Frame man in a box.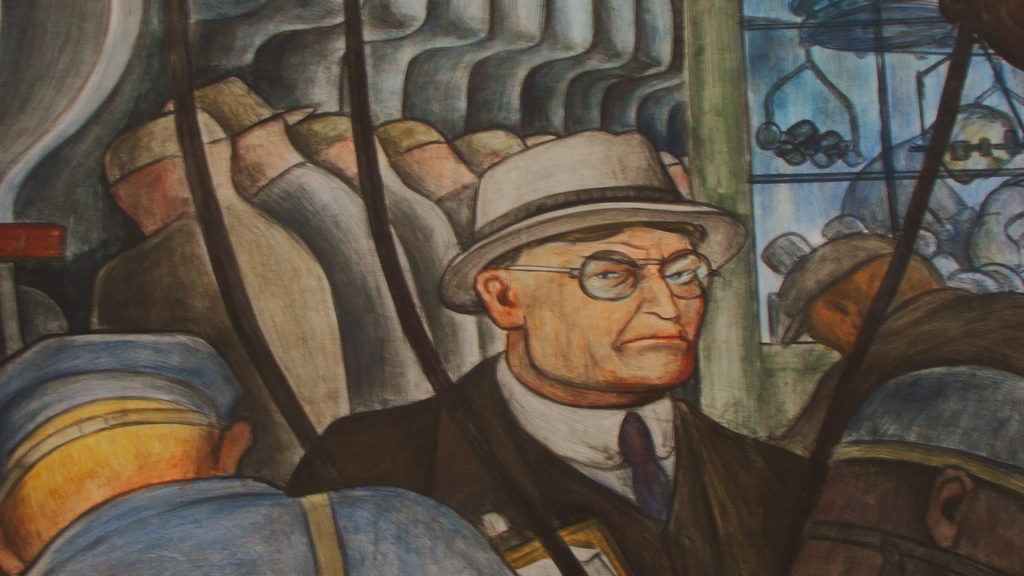
x1=775 y1=228 x2=1023 y2=435.
